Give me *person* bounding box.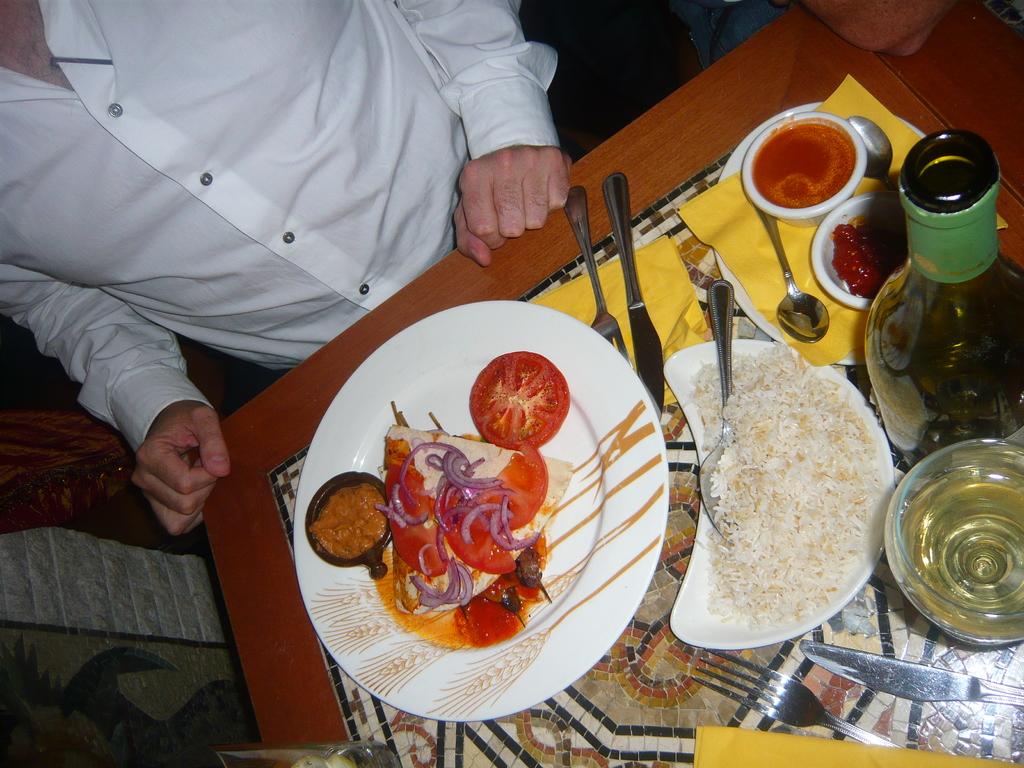
0,0,573,538.
